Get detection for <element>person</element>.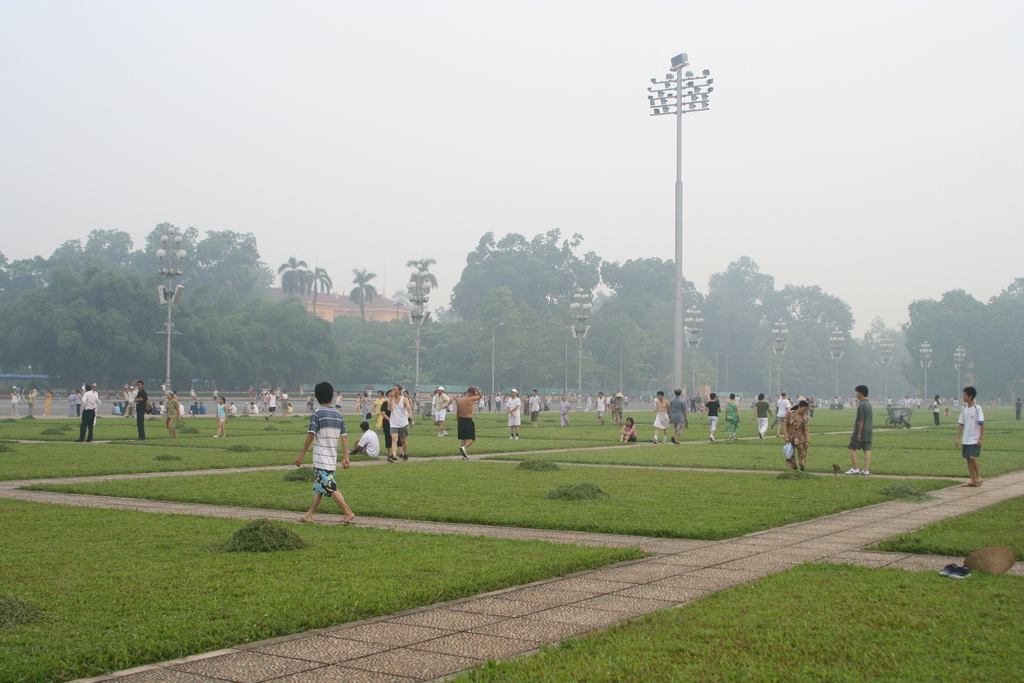
Detection: <region>950, 384, 984, 489</region>.
